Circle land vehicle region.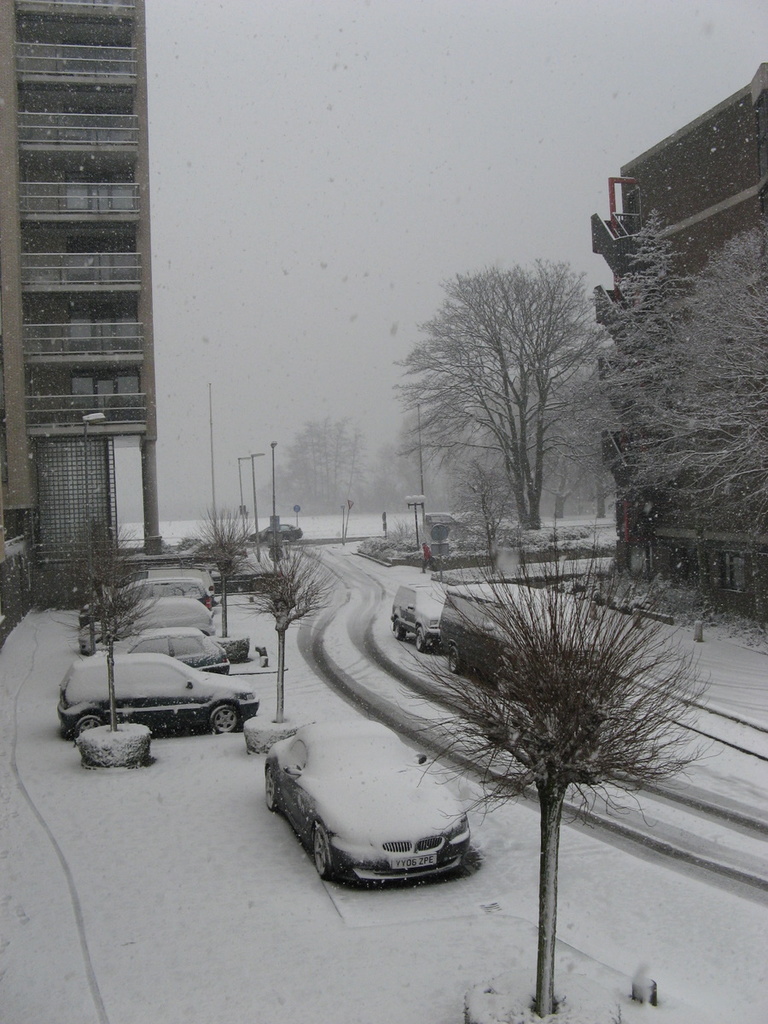
Region: [83,596,218,654].
